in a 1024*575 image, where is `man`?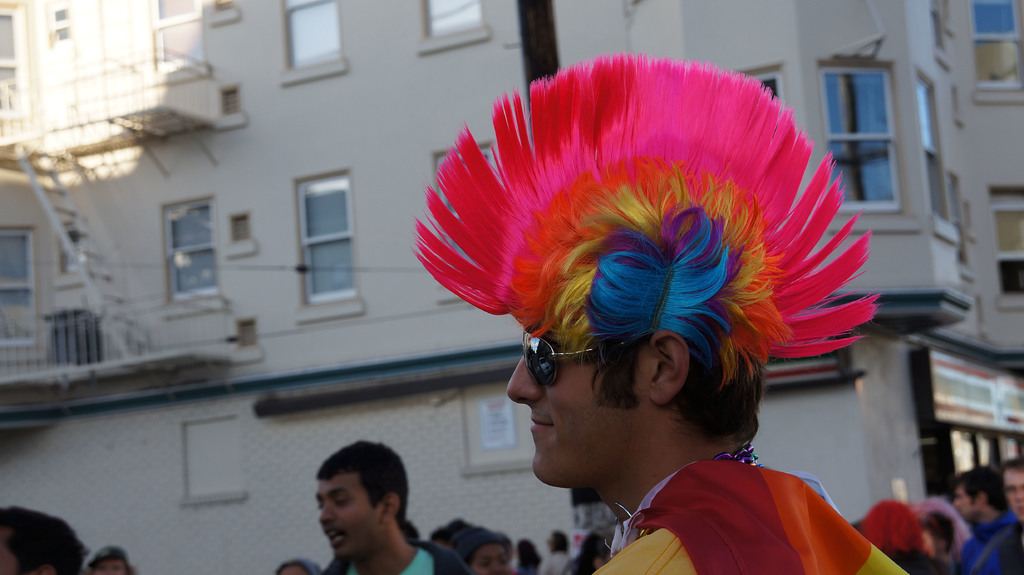
[left=998, top=455, right=1023, bottom=523].
